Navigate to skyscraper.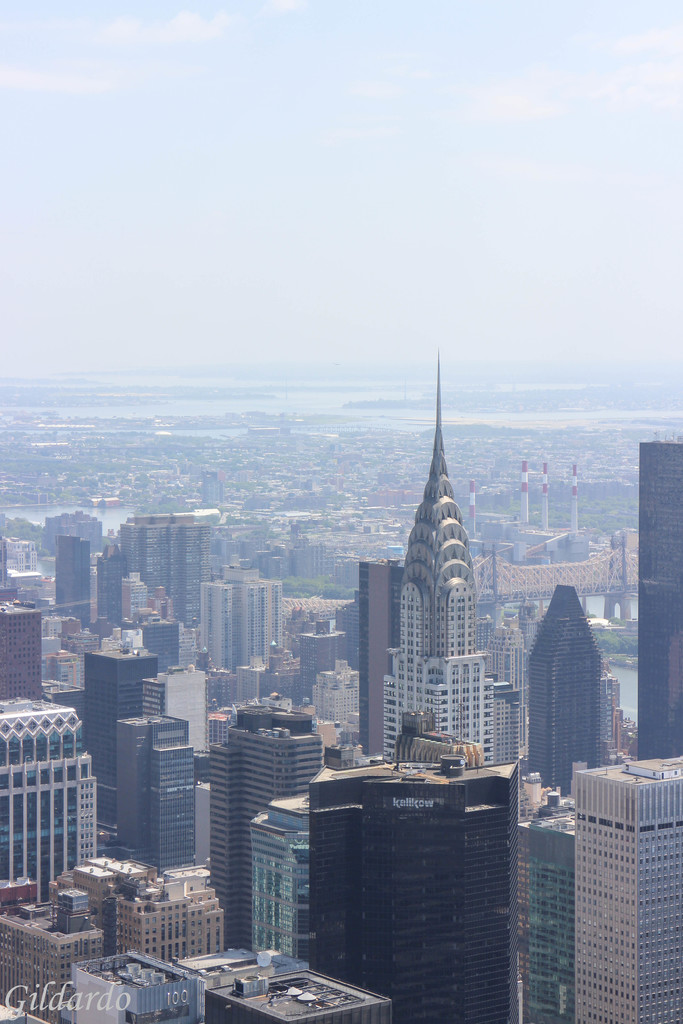
Navigation target: <region>504, 756, 582, 1023</region>.
